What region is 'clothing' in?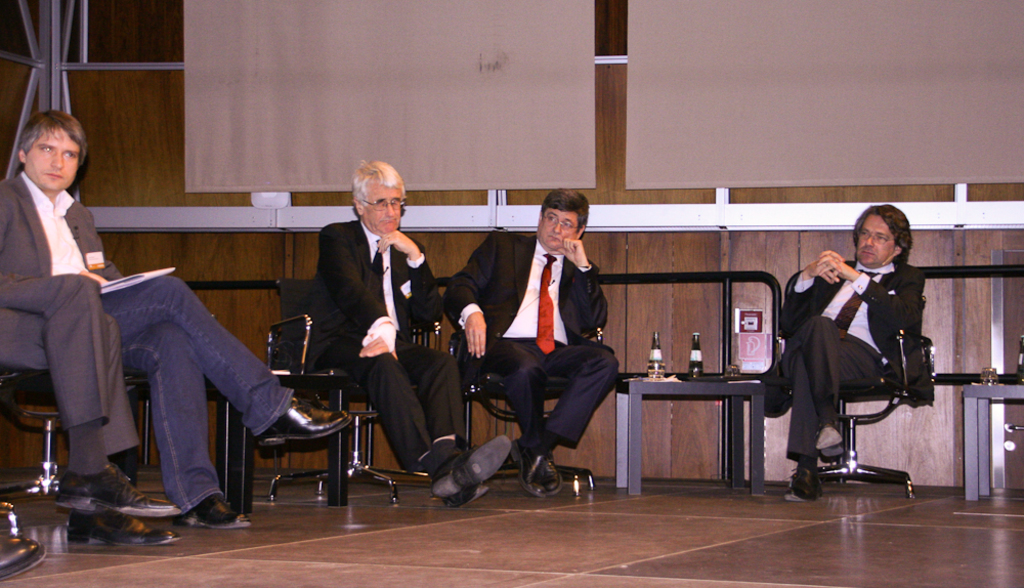
locate(309, 210, 473, 467).
